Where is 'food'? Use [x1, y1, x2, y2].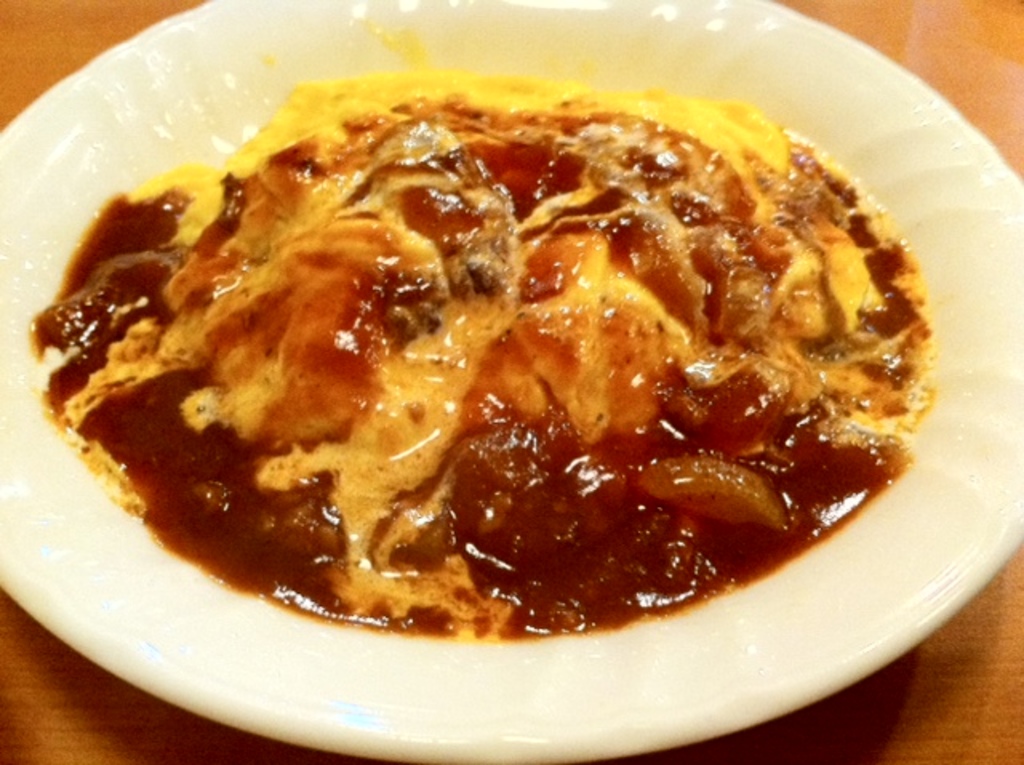
[67, 10, 1005, 703].
